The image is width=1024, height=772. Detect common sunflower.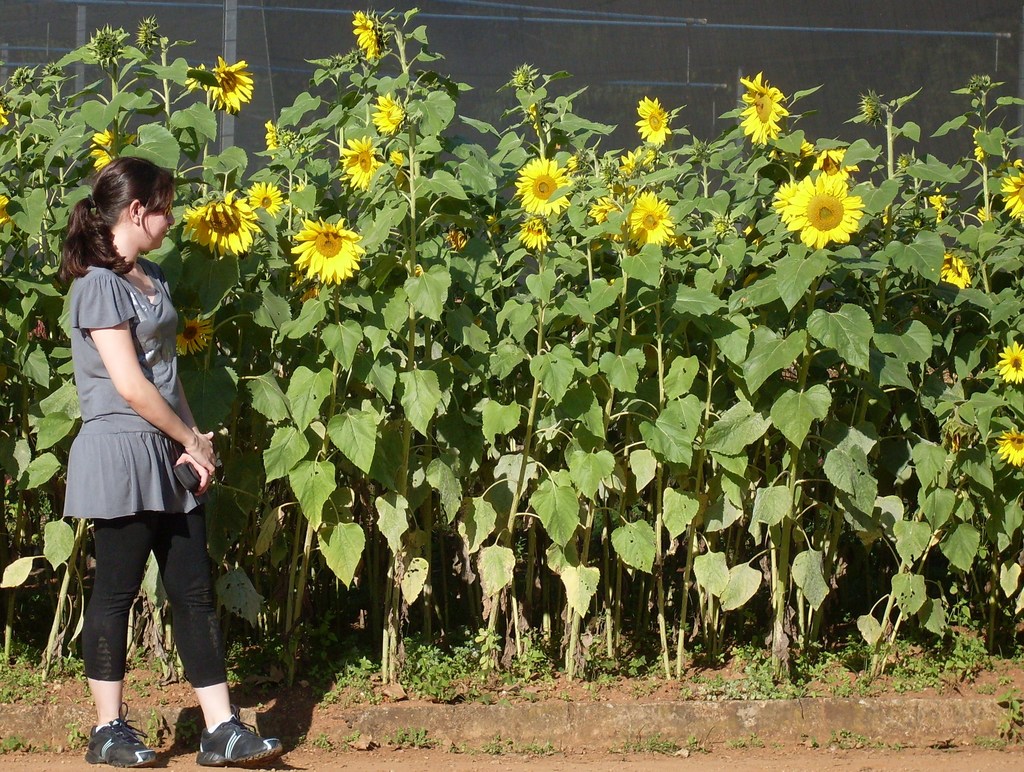
Detection: (x1=261, y1=116, x2=314, y2=171).
